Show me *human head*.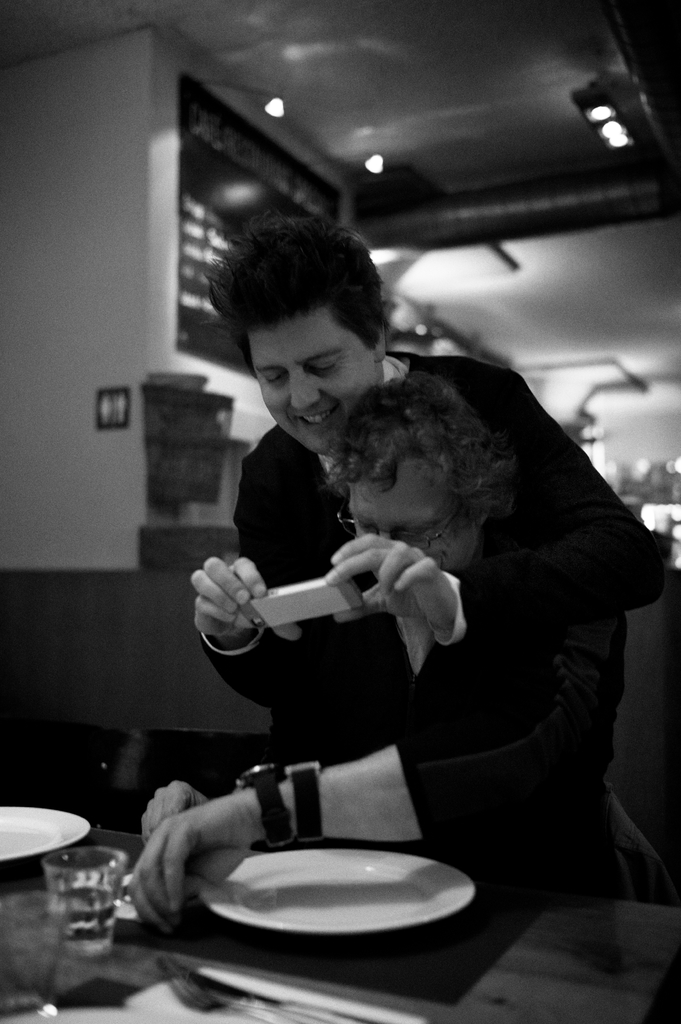
*human head* is here: 208, 210, 402, 438.
